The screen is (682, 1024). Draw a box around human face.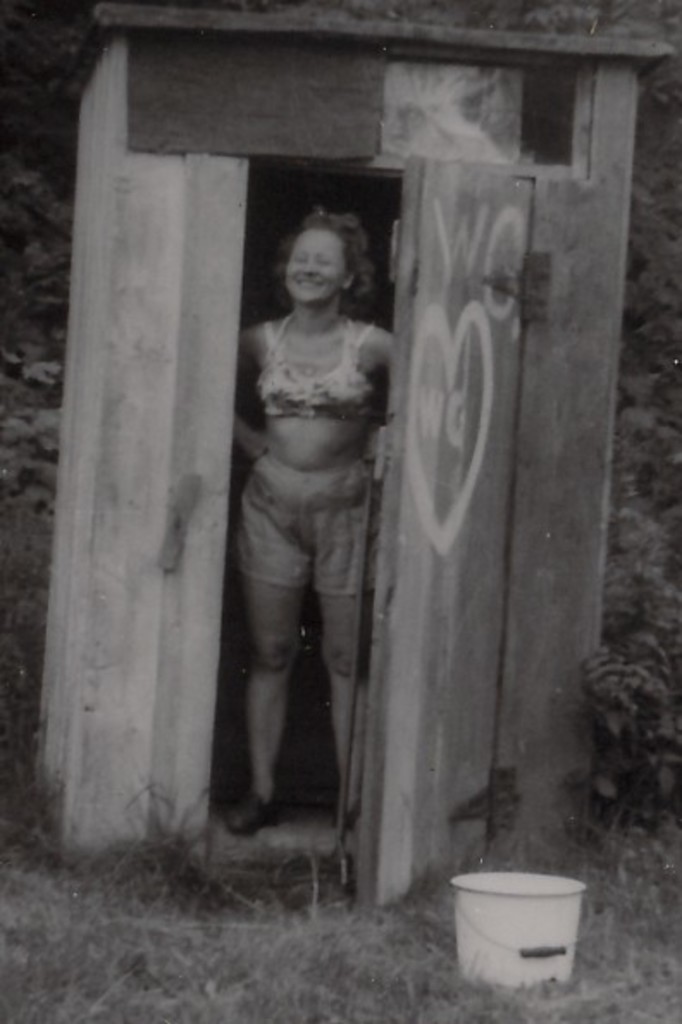
bbox(286, 229, 351, 308).
